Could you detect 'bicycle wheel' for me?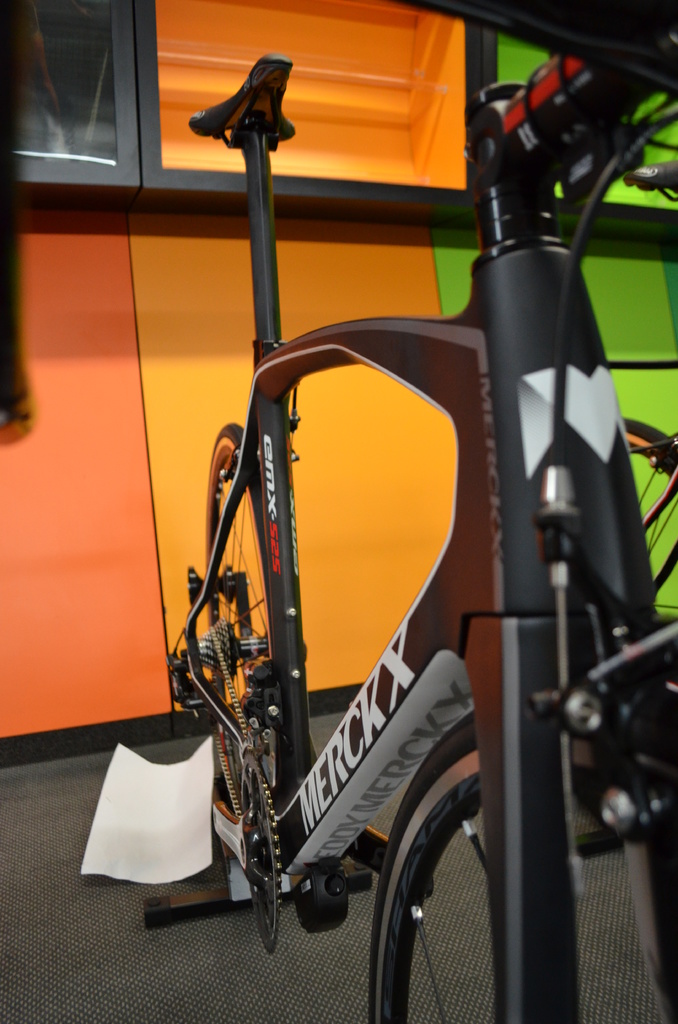
Detection result: x1=369, y1=708, x2=677, y2=1023.
